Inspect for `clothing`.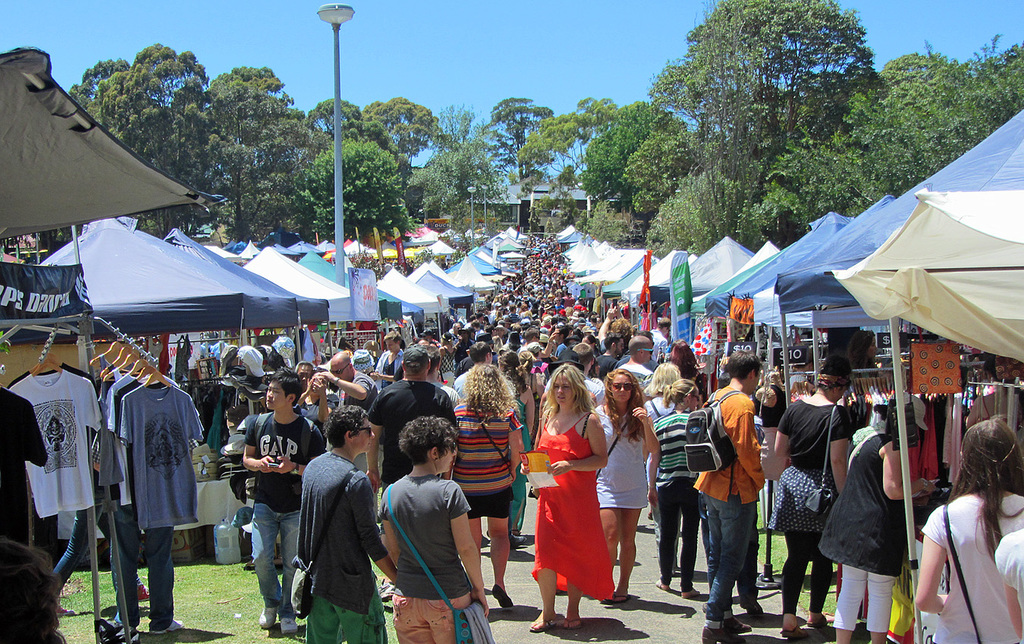
Inspection: [left=856, top=388, right=1022, bottom=487].
